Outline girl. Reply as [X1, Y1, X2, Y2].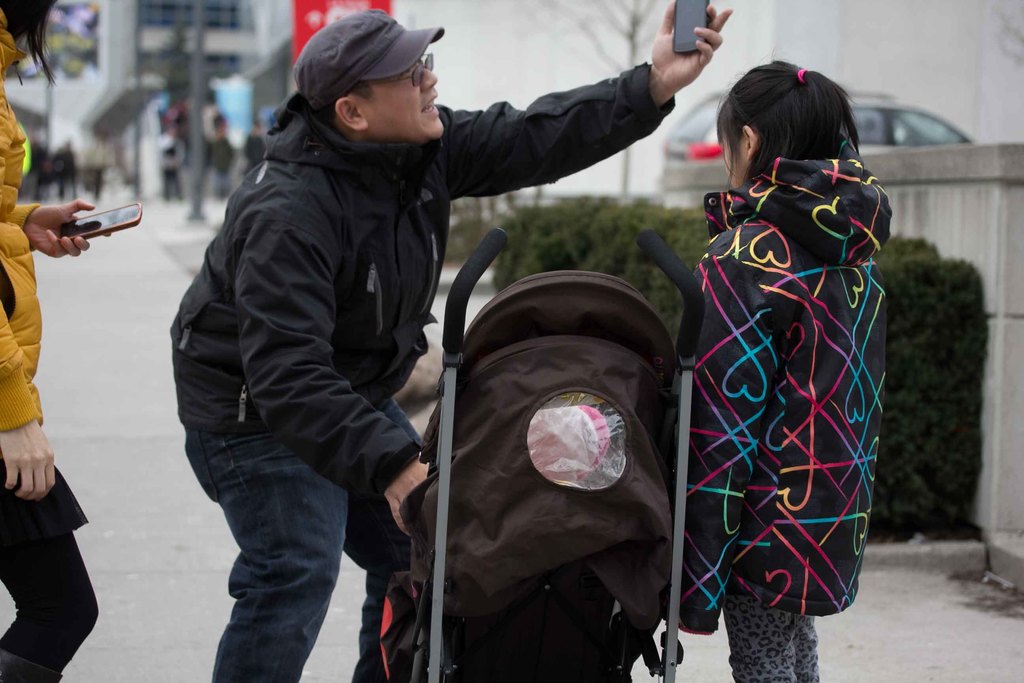
[678, 50, 893, 682].
